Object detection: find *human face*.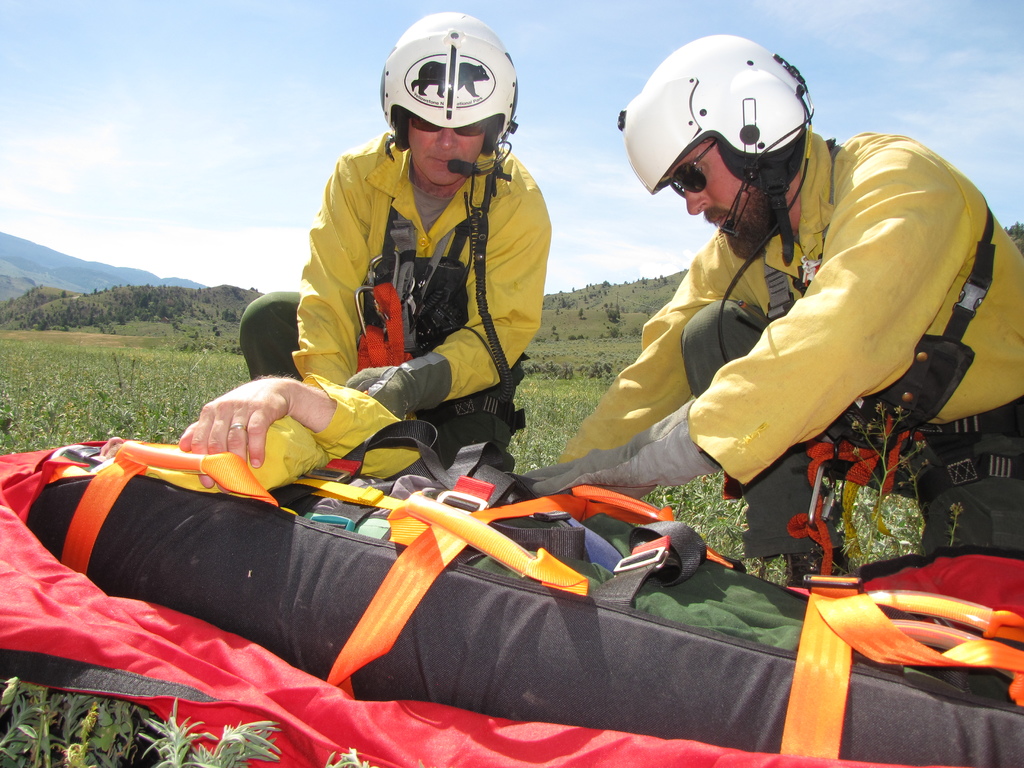
left=674, top=154, right=777, bottom=257.
